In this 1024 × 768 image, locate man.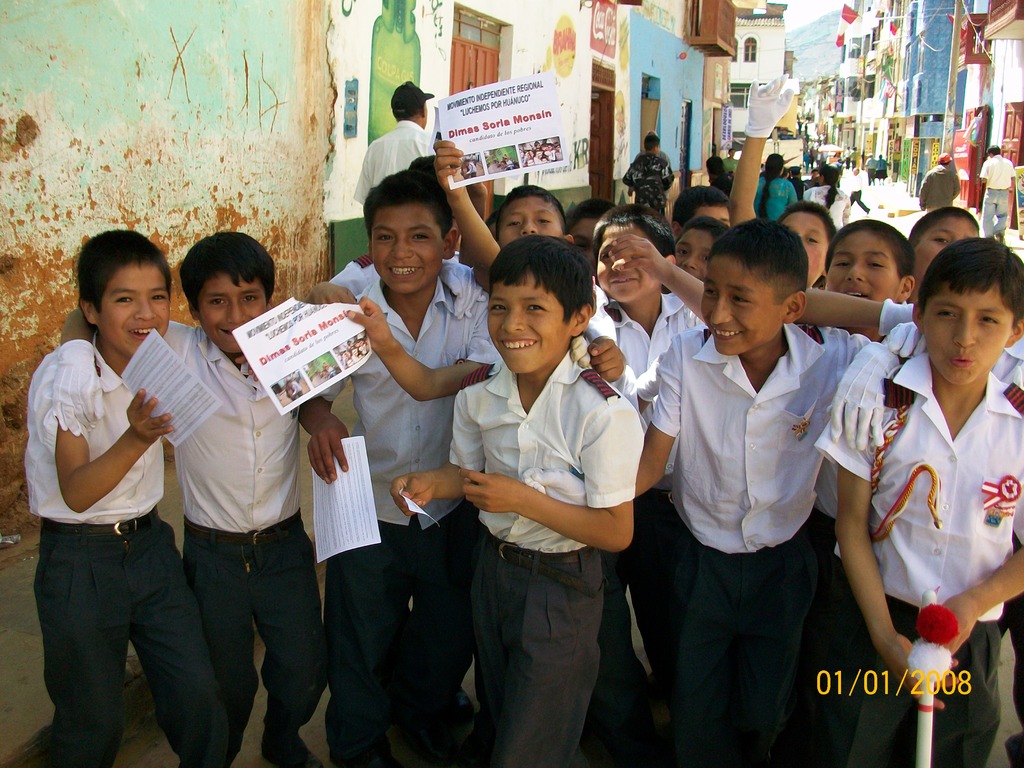
Bounding box: left=972, top=137, right=1018, bottom=243.
